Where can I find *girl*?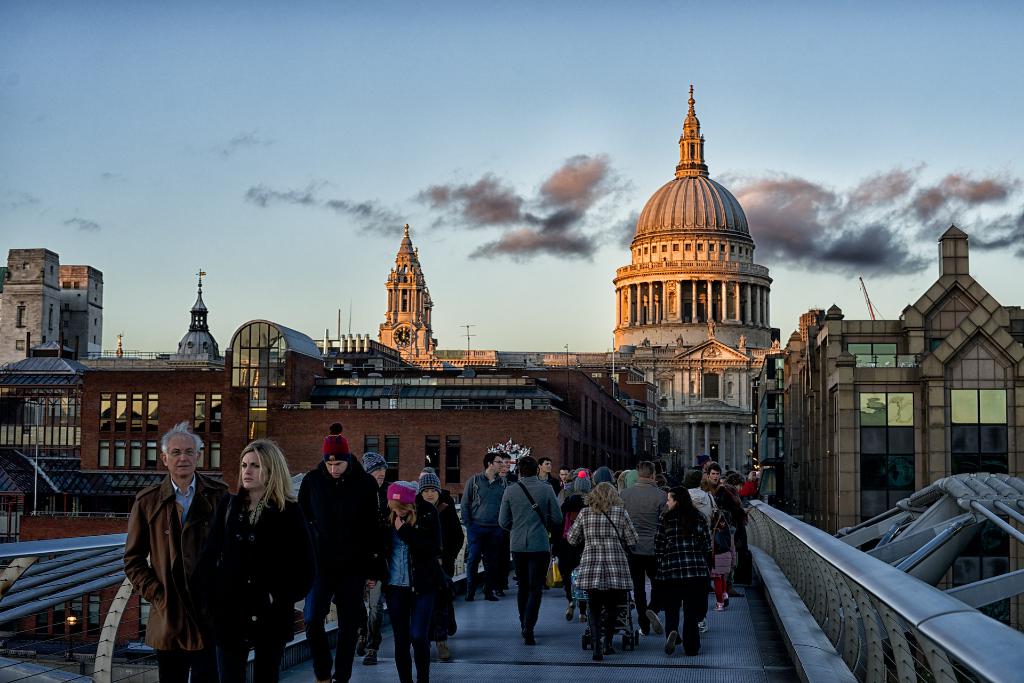
You can find it at box=[417, 463, 466, 657].
